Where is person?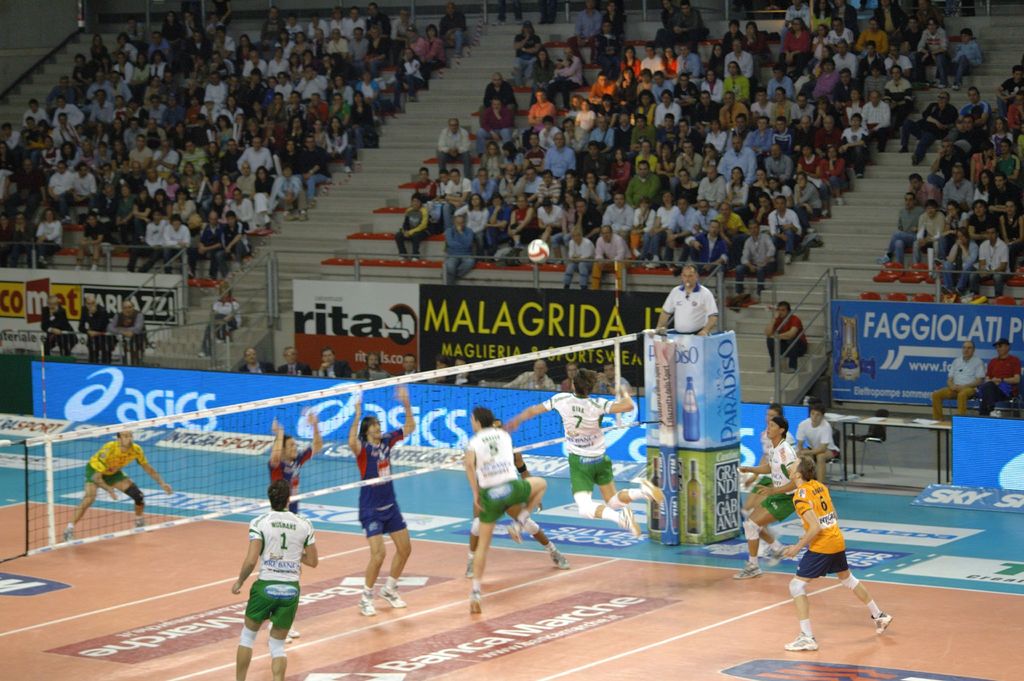
[left=874, top=190, right=928, bottom=260].
